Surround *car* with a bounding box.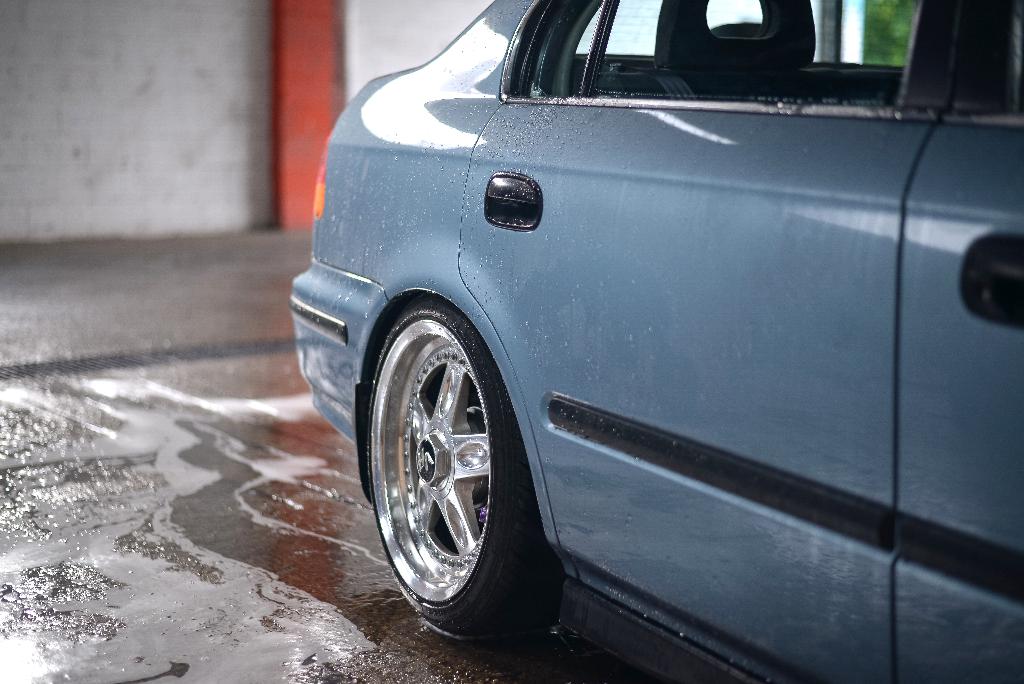
<region>284, 0, 1023, 683</region>.
